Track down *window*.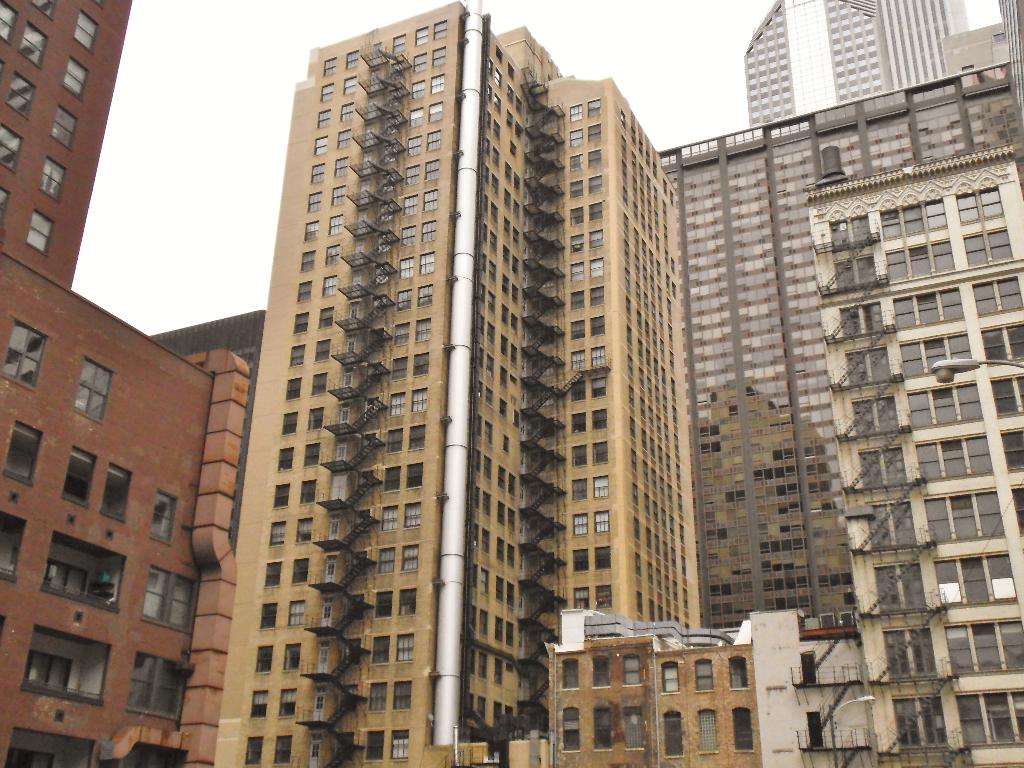
Tracked to 585,408,611,431.
